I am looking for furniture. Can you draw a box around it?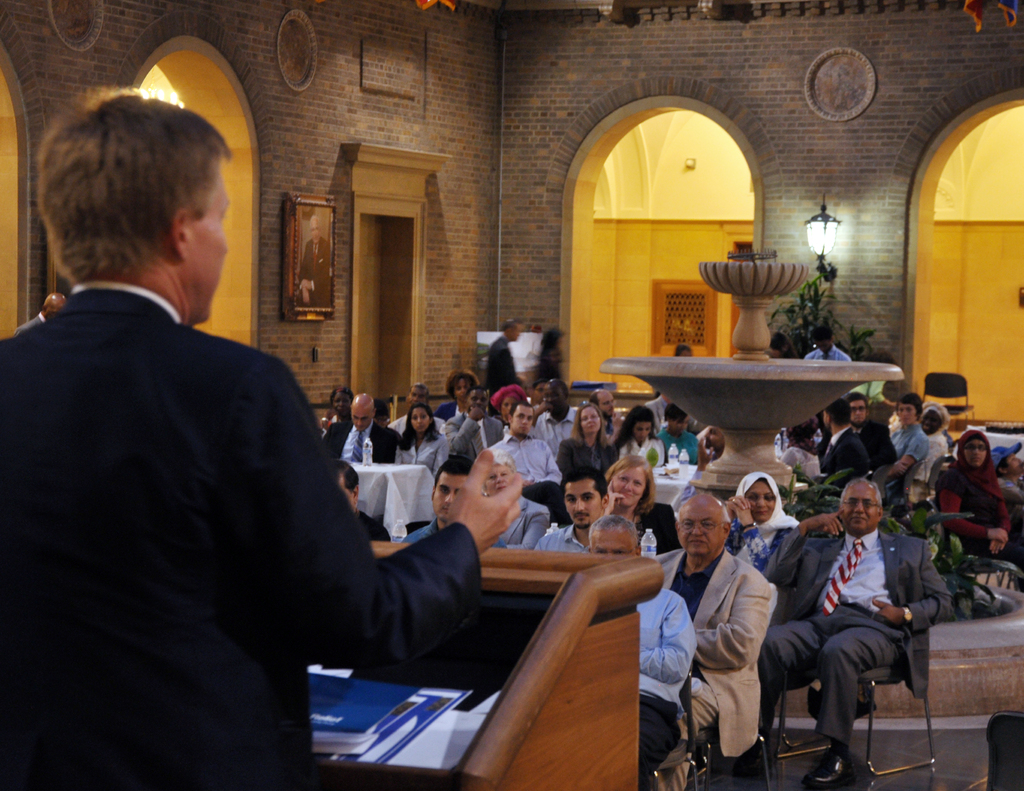
Sure, the bounding box is <bbox>780, 671, 935, 790</bbox>.
